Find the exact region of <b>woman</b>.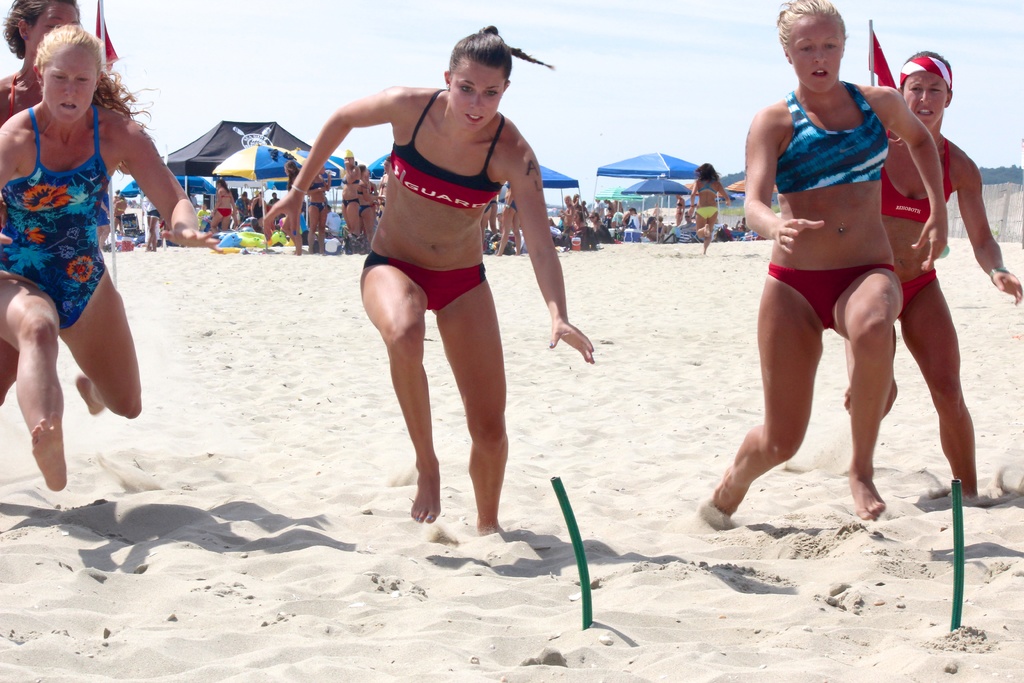
Exact region: pyautogui.locateOnScreen(209, 177, 243, 235).
